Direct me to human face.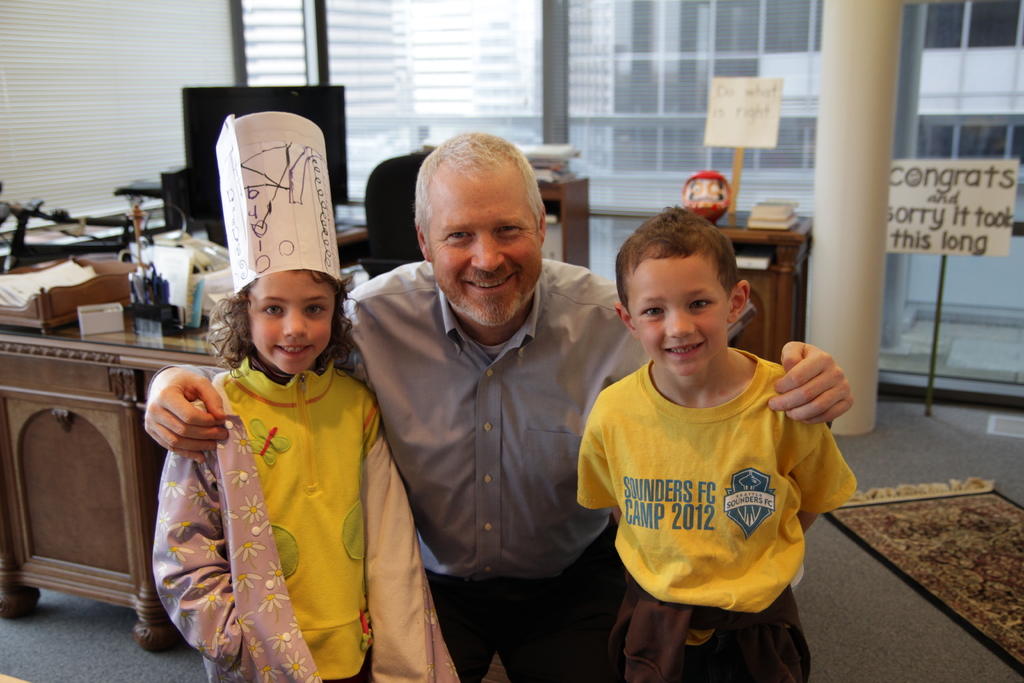
Direction: rect(631, 259, 730, 373).
